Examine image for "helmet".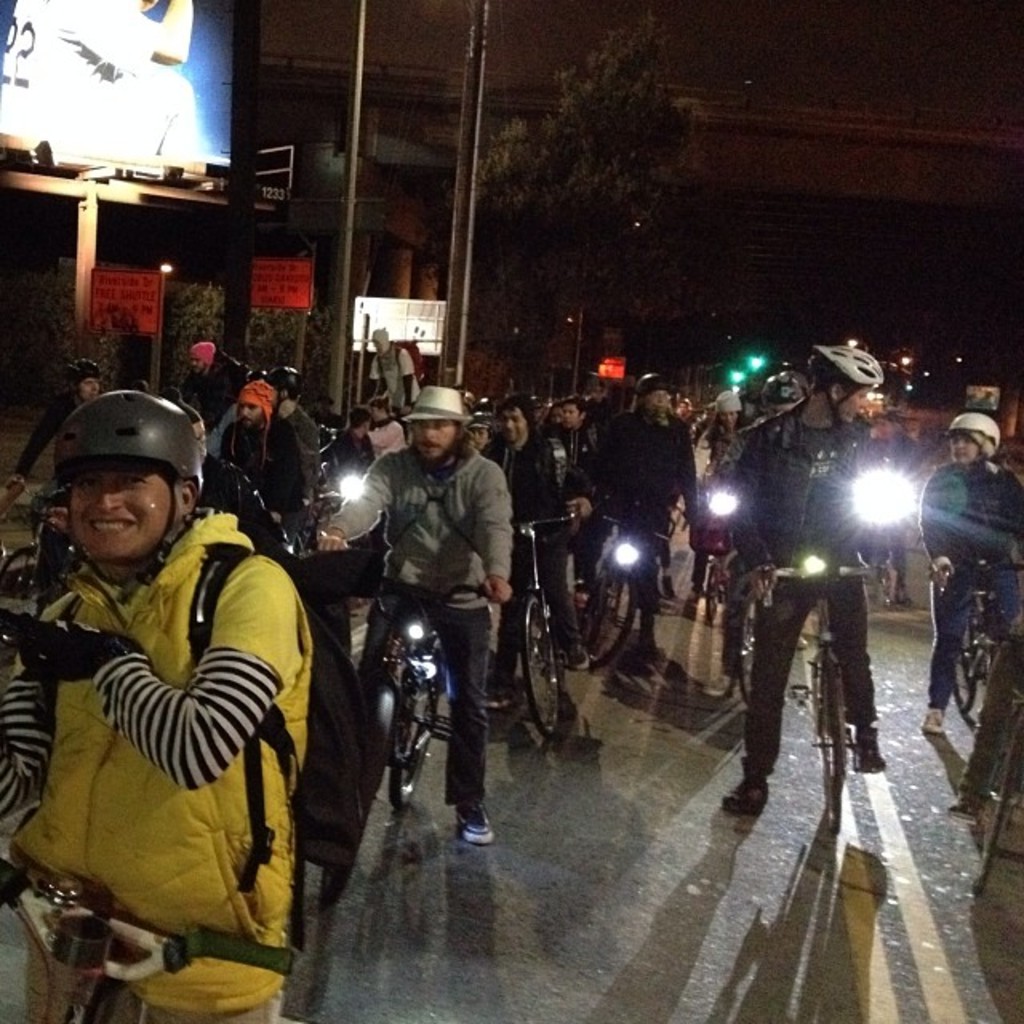
Examination result: (758,373,803,414).
